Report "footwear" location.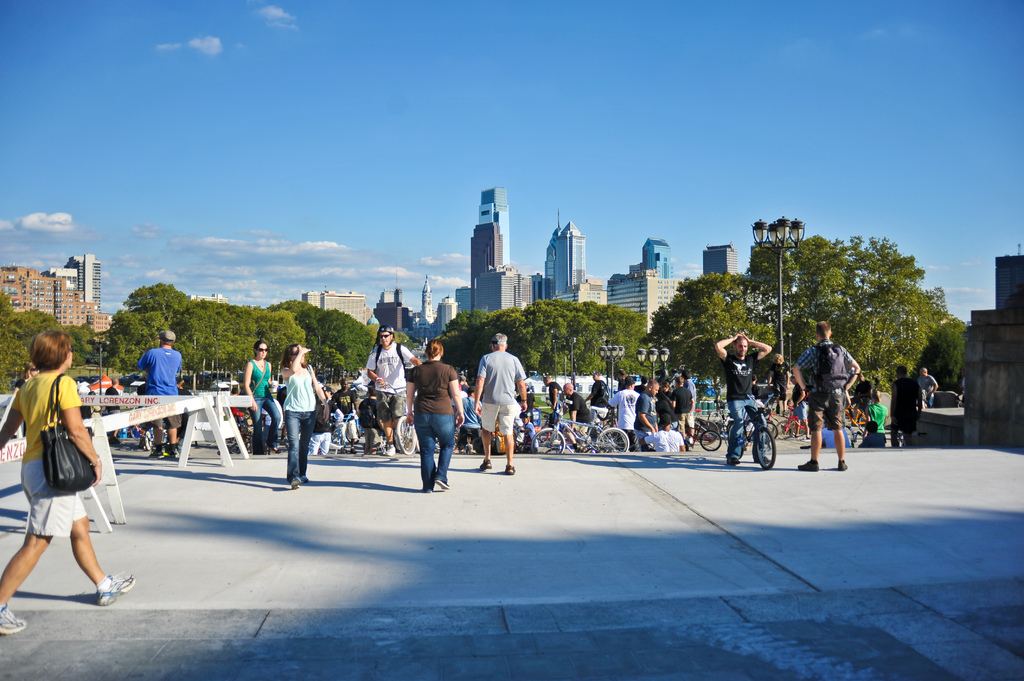
Report: bbox=(505, 454, 519, 479).
